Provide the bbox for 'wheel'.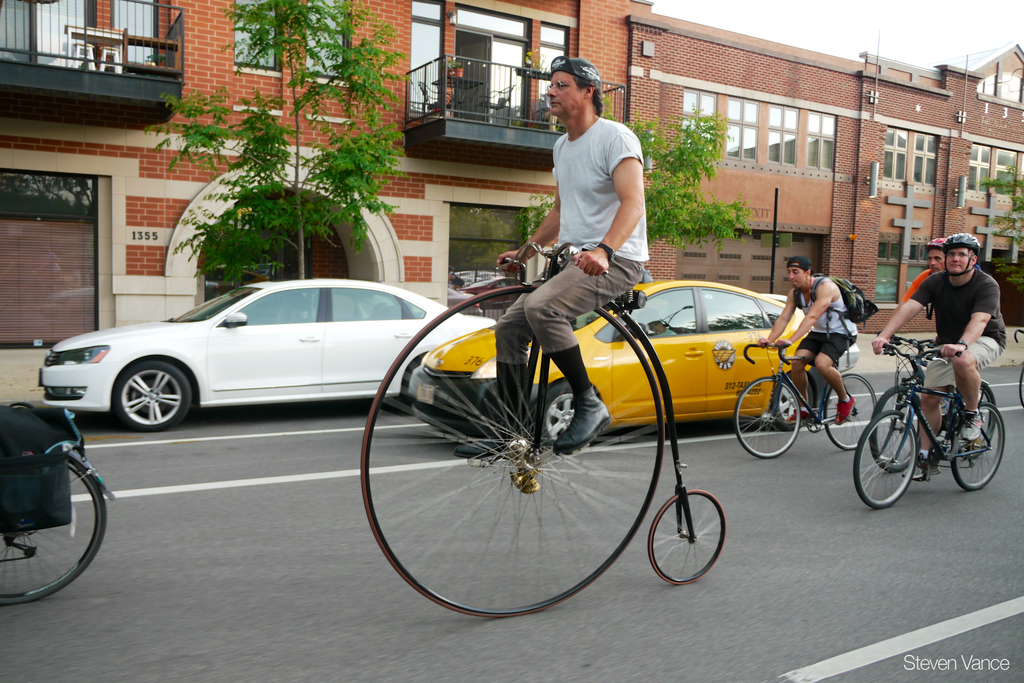
729, 377, 800, 461.
